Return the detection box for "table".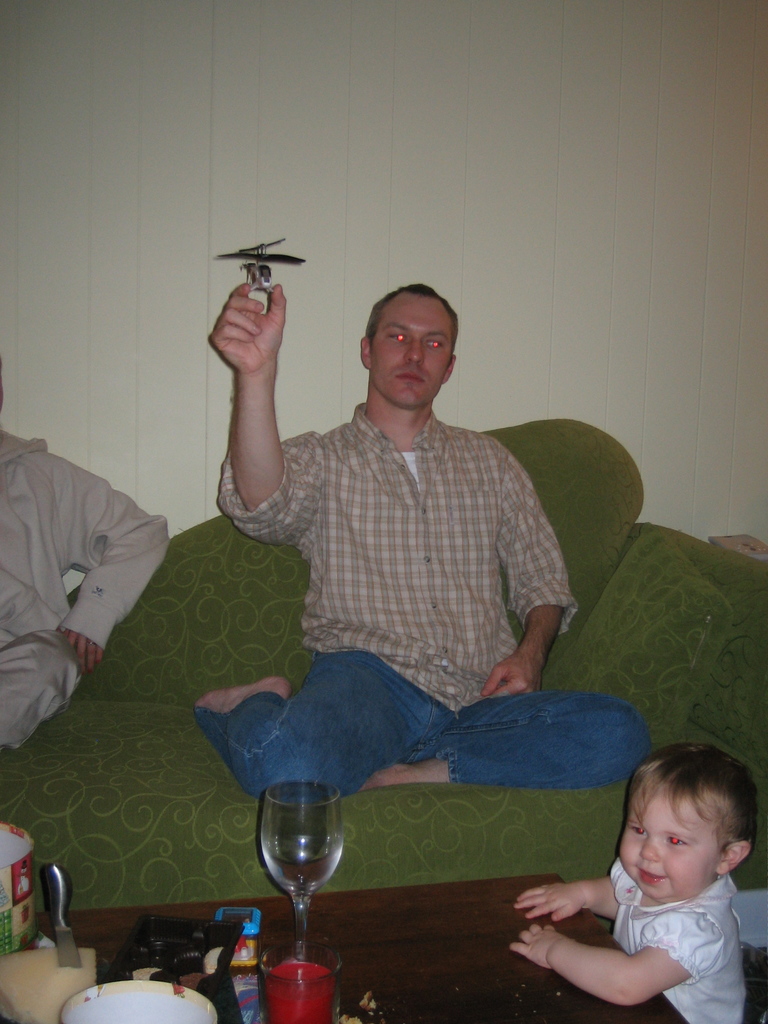
pyautogui.locateOnScreen(76, 876, 684, 1023).
